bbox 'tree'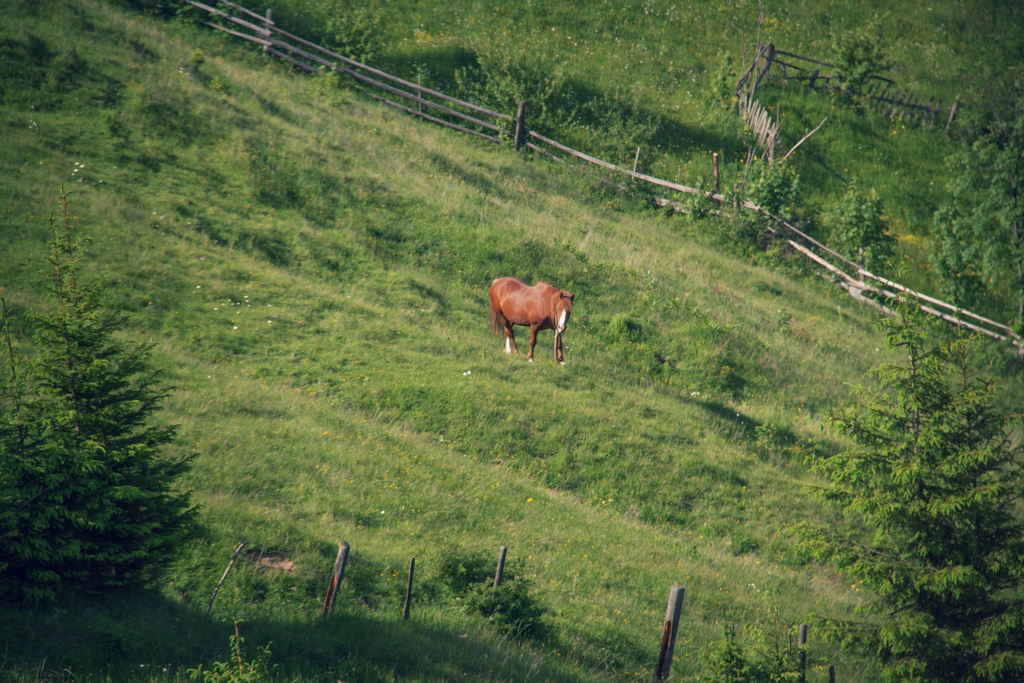
{"x1": 925, "y1": 131, "x2": 1023, "y2": 320}
